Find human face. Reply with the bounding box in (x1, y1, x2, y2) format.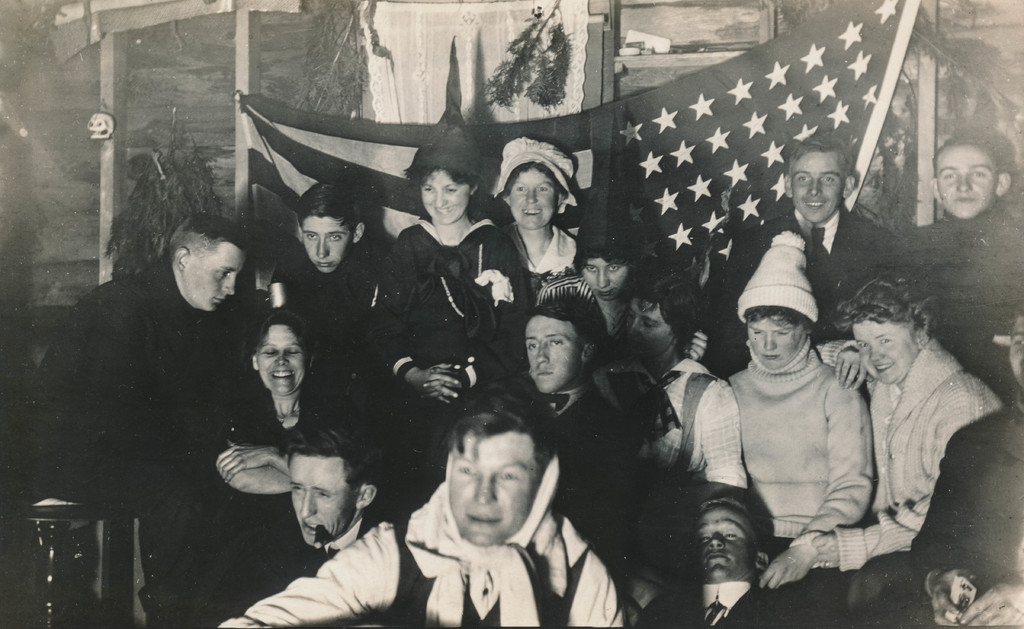
(701, 506, 760, 584).
